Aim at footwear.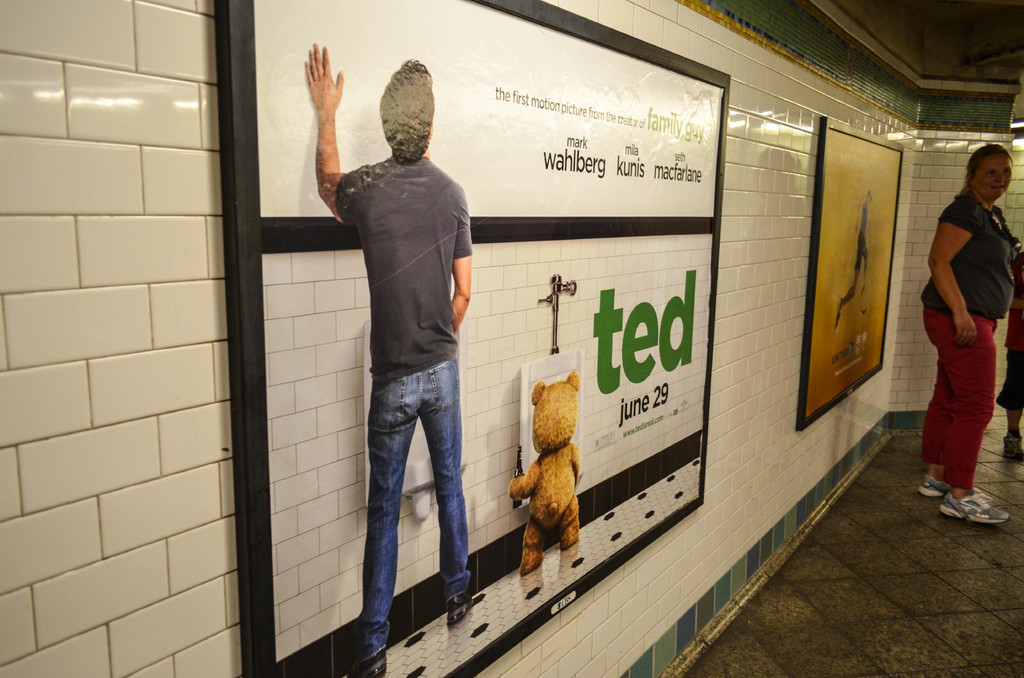
Aimed at locate(445, 586, 470, 627).
